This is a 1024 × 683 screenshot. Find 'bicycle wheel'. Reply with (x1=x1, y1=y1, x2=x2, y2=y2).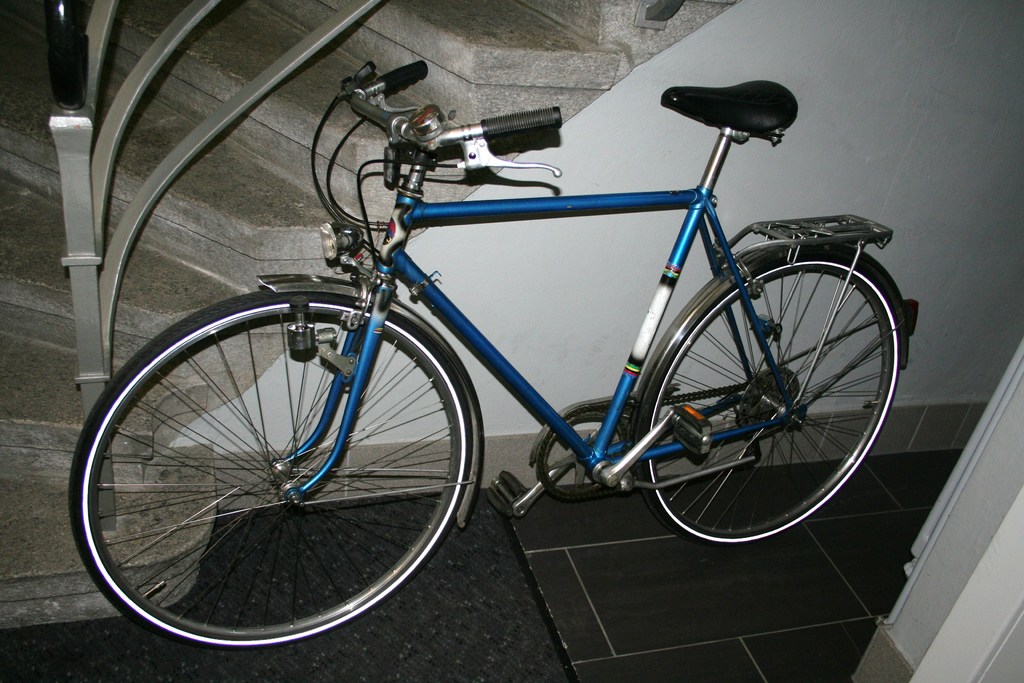
(x1=637, y1=248, x2=914, y2=548).
